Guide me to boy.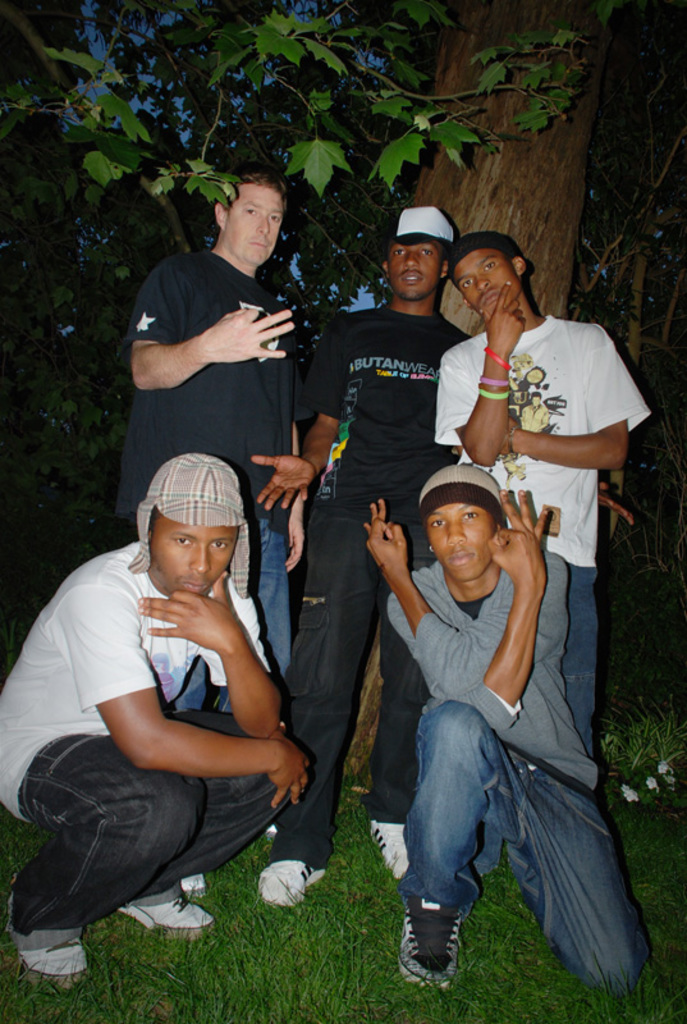
Guidance: (307, 460, 647, 984).
